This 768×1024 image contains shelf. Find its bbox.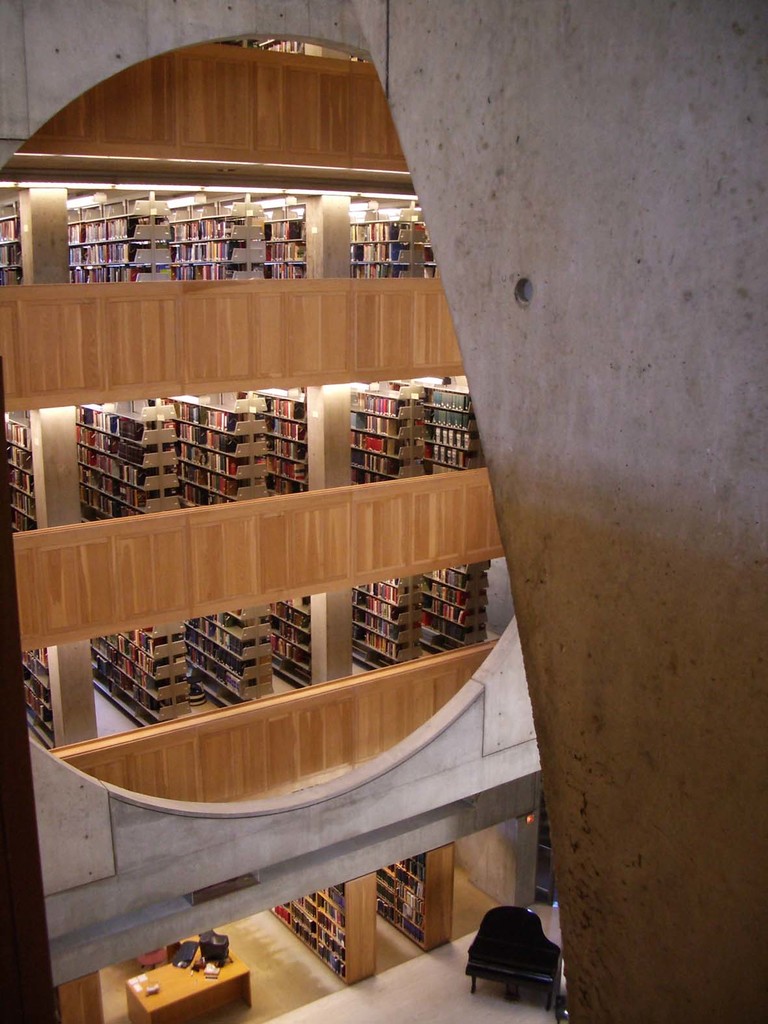
(97,624,185,724).
